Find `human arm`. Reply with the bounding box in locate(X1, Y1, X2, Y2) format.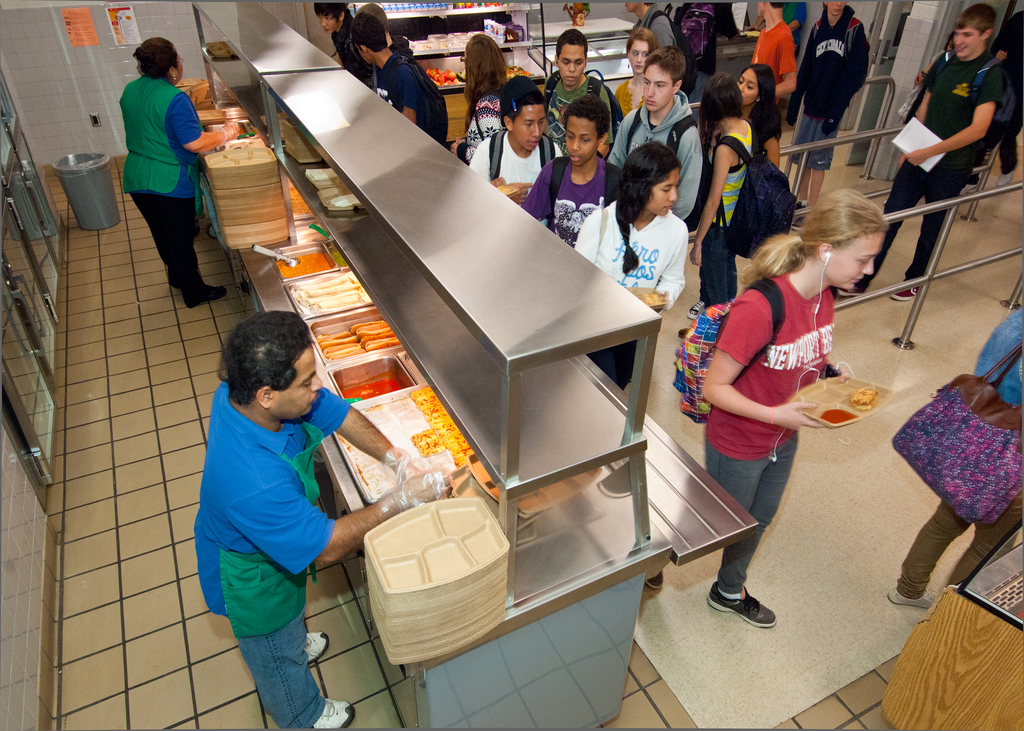
locate(645, 232, 689, 315).
